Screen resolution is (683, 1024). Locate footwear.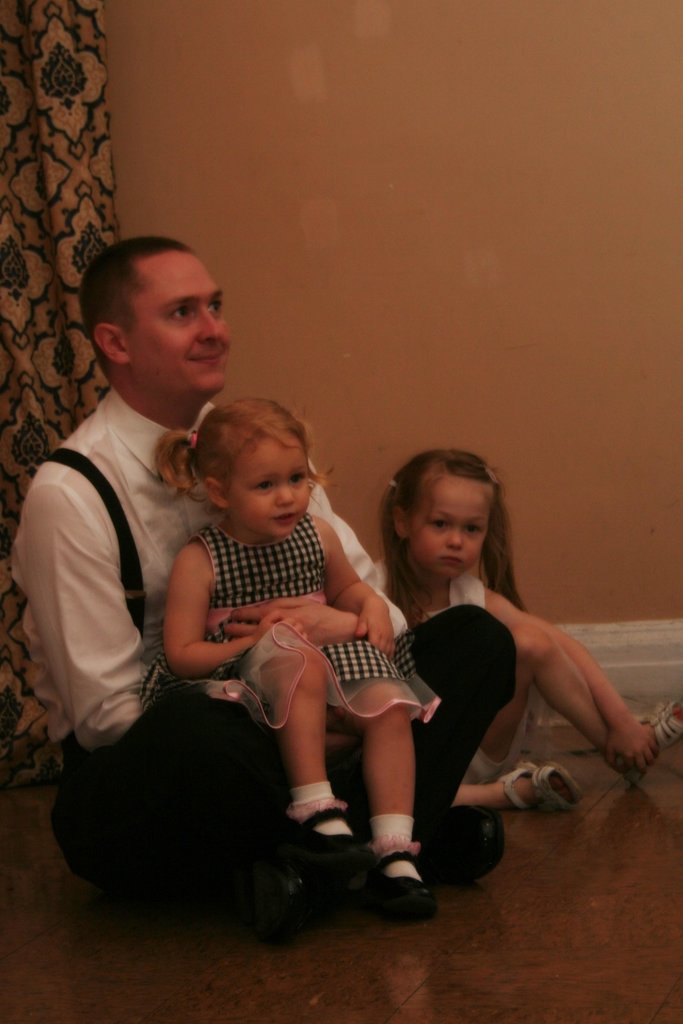
[373,847,438,917].
